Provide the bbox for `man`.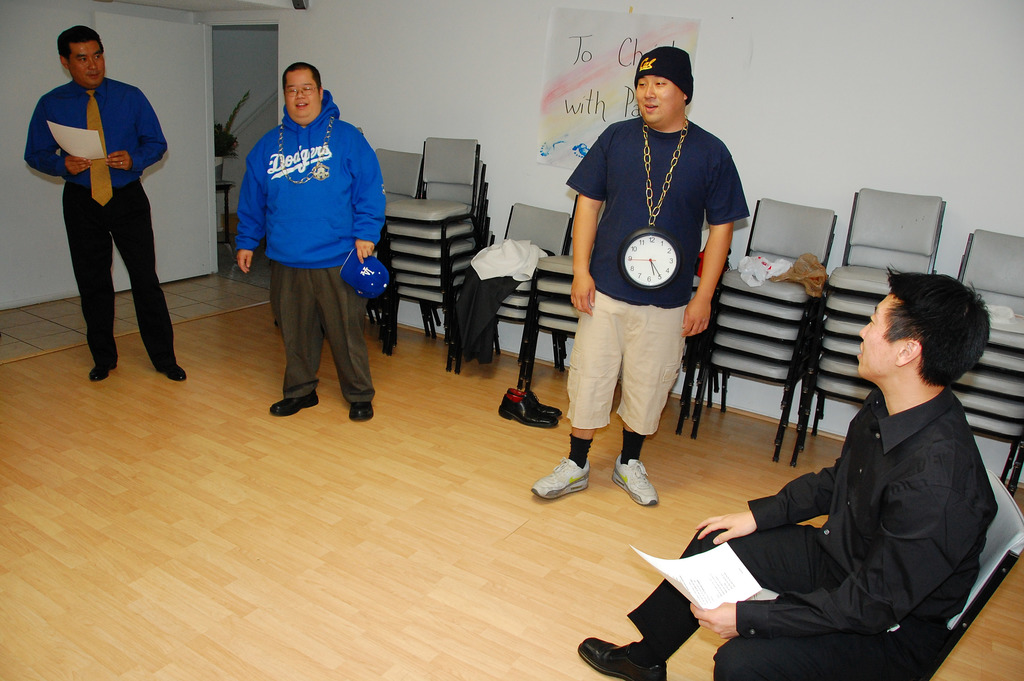
[x1=30, y1=32, x2=177, y2=391].
